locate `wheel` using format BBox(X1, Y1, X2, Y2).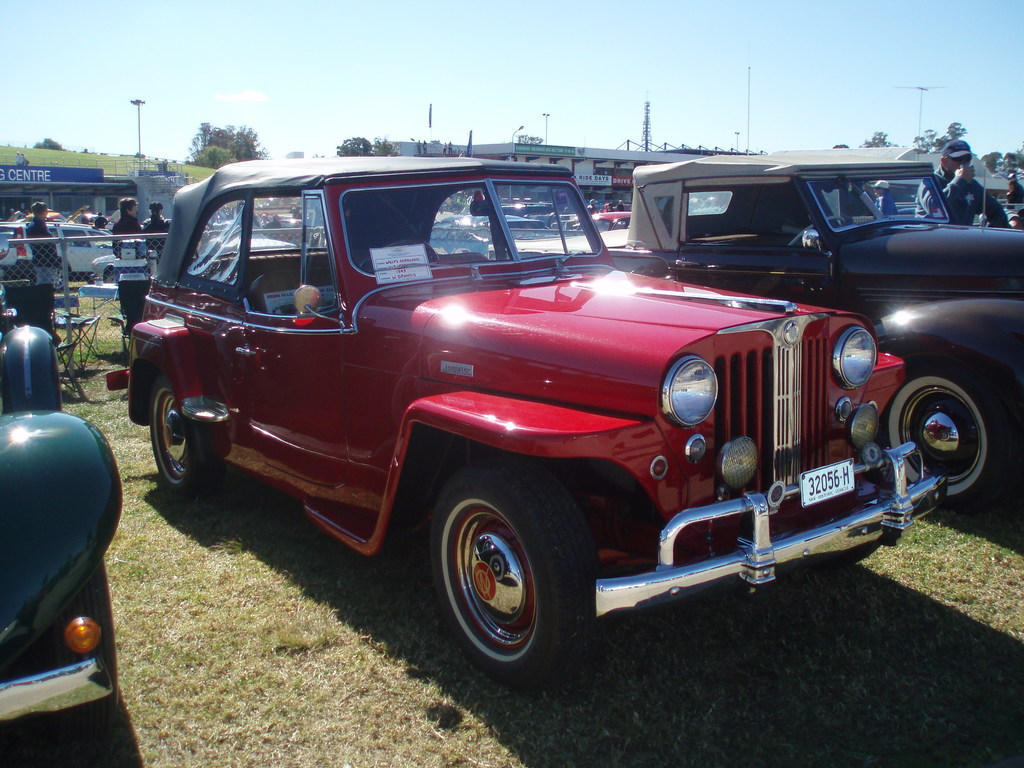
BBox(790, 214, 848, 244).
